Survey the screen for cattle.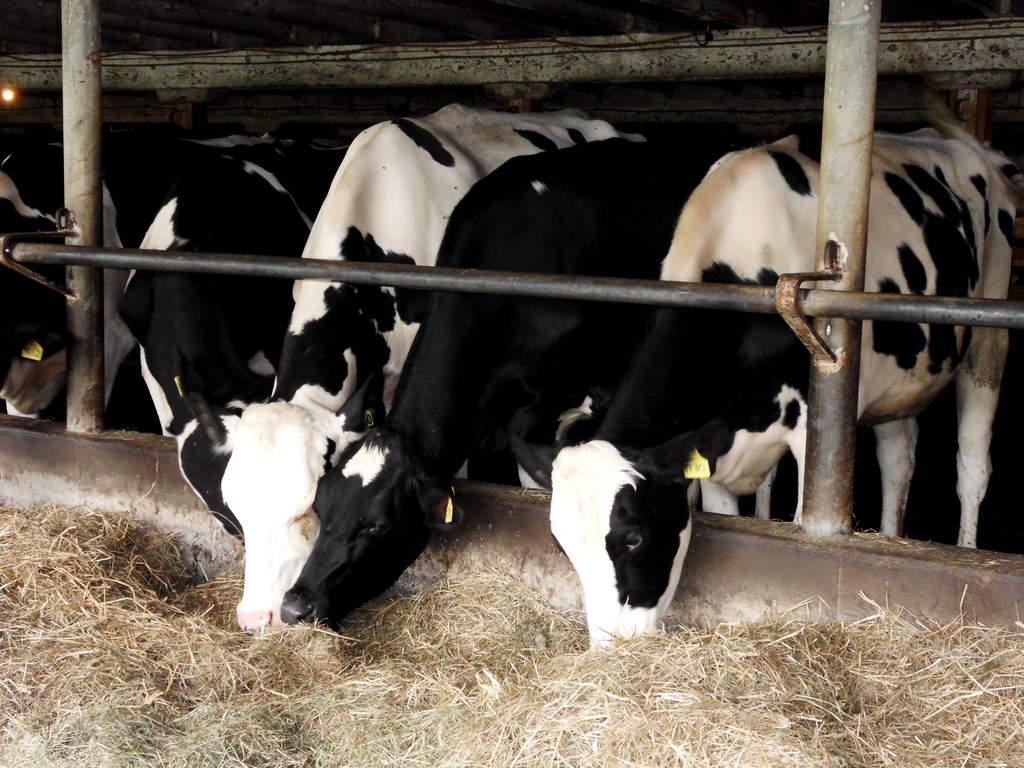
Survey found: {"left": 271, "top": 136, "right": 730, "bottom": 630}.
